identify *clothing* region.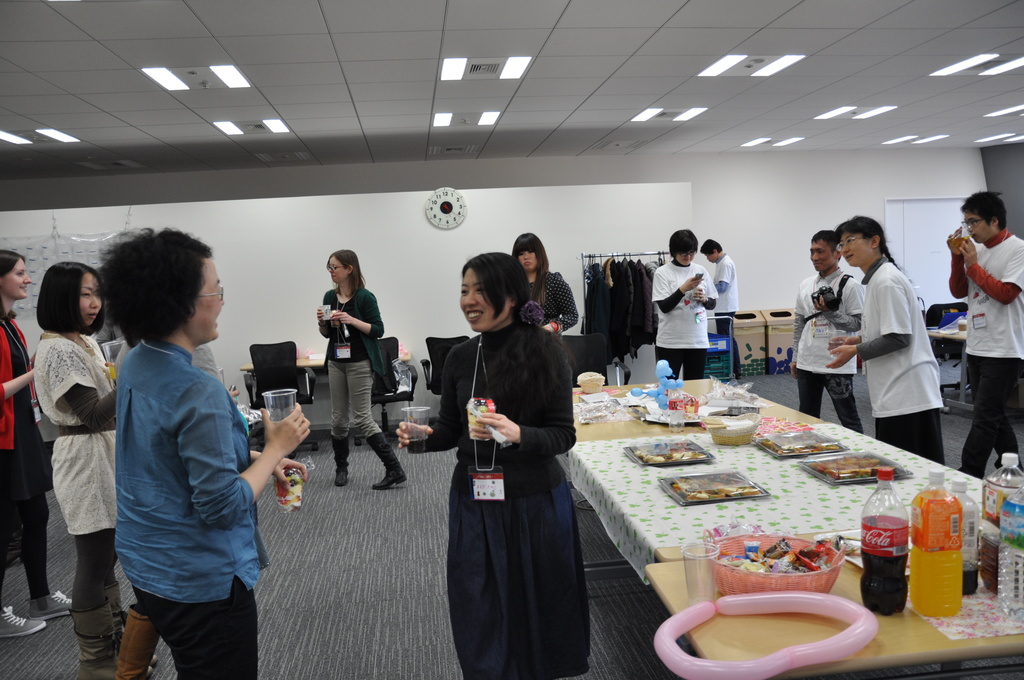
Region: detection(792, 268, 863, 434).
